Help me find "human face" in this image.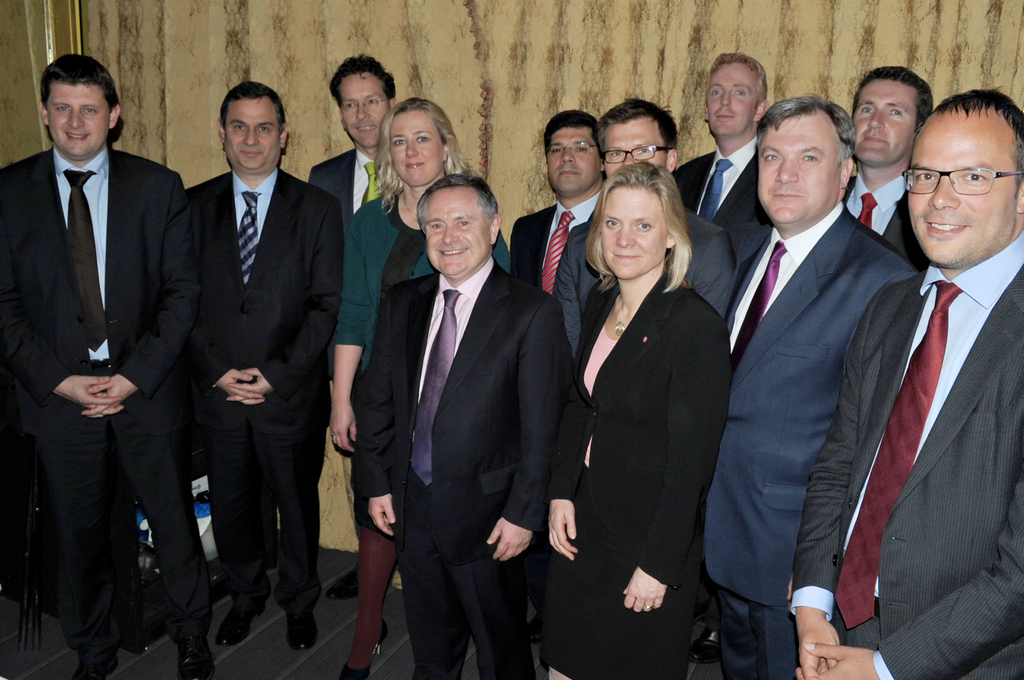
Found it: 337/66/387/147.
